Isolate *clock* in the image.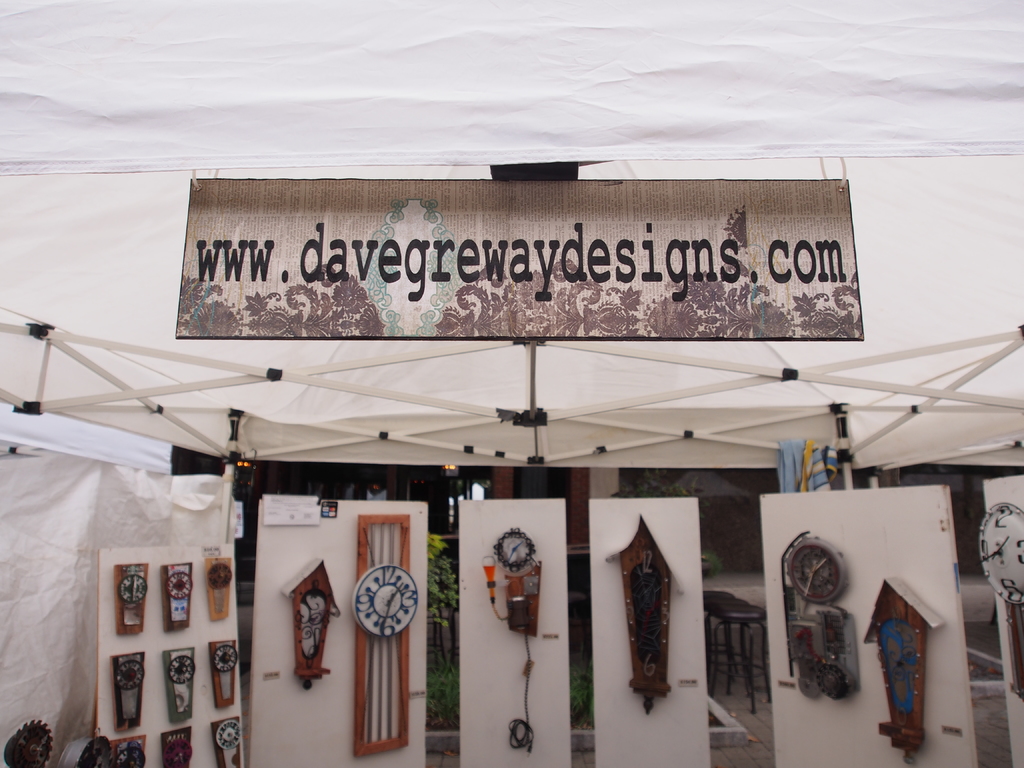
Isolated region: (490,527,536,575).
